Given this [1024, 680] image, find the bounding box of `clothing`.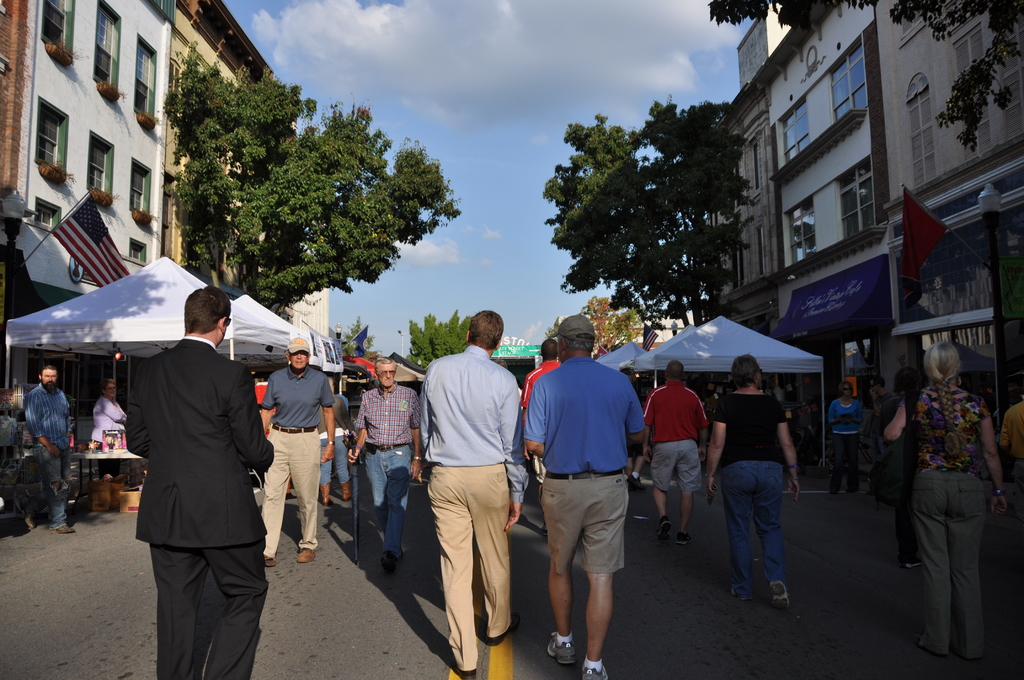
826 403 870 487.
